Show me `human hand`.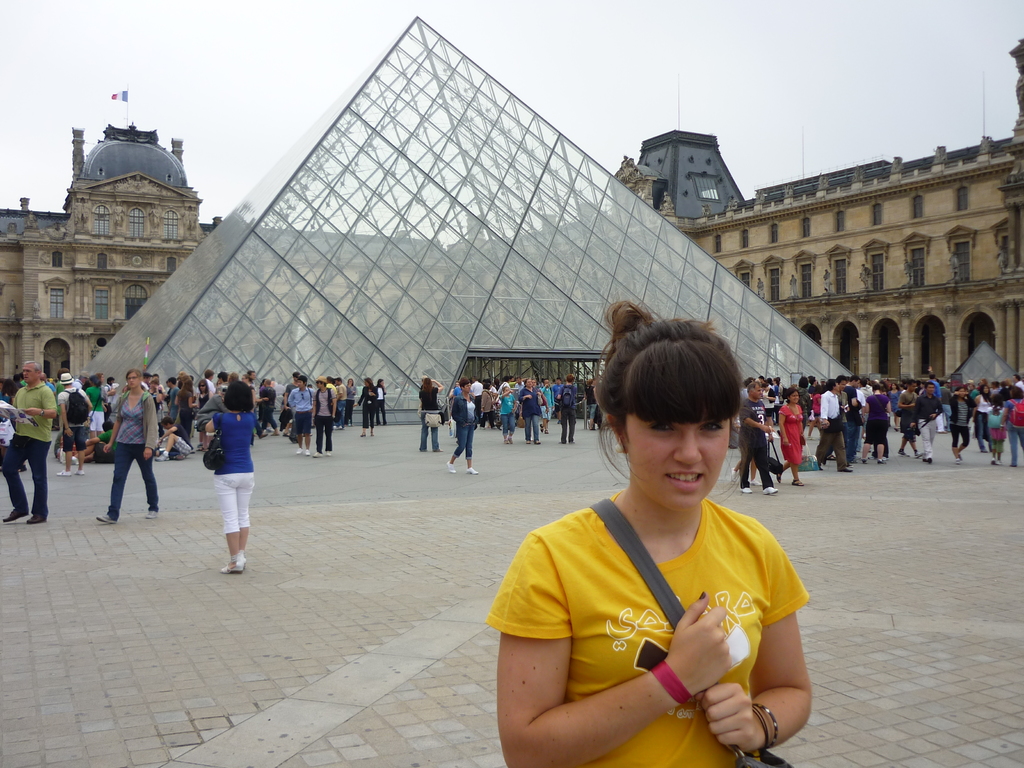
`human hand` is here: locate(857, 414, 867, 423).
